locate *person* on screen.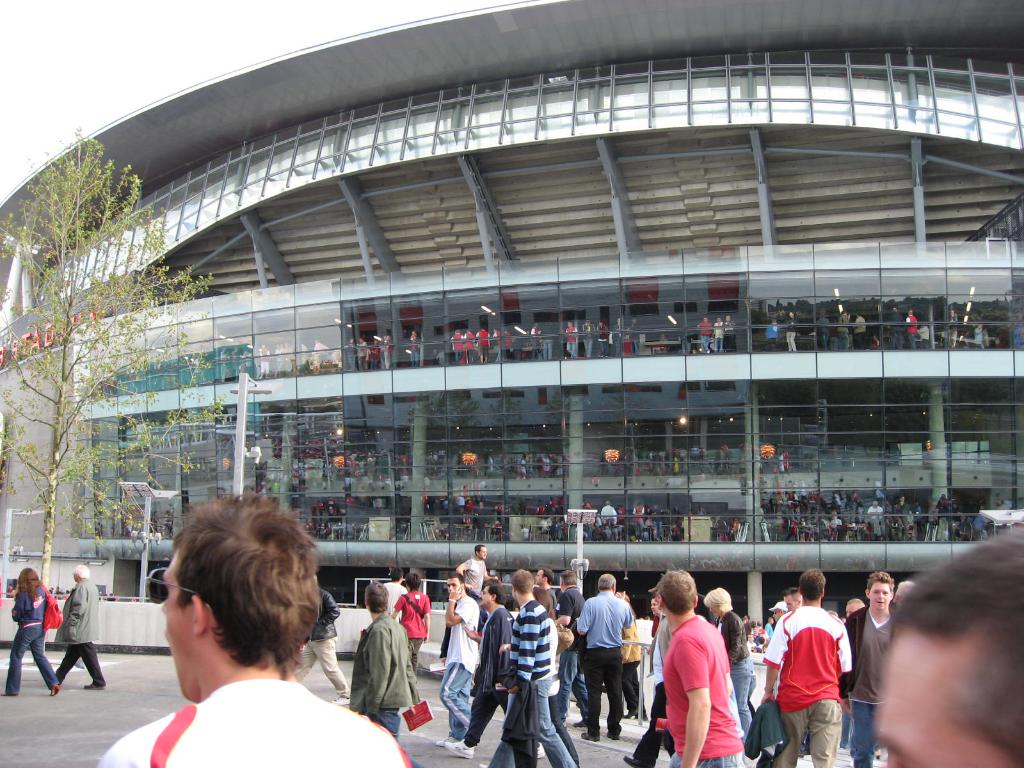
On screen at bbox=(485, 591, 578, 767).
